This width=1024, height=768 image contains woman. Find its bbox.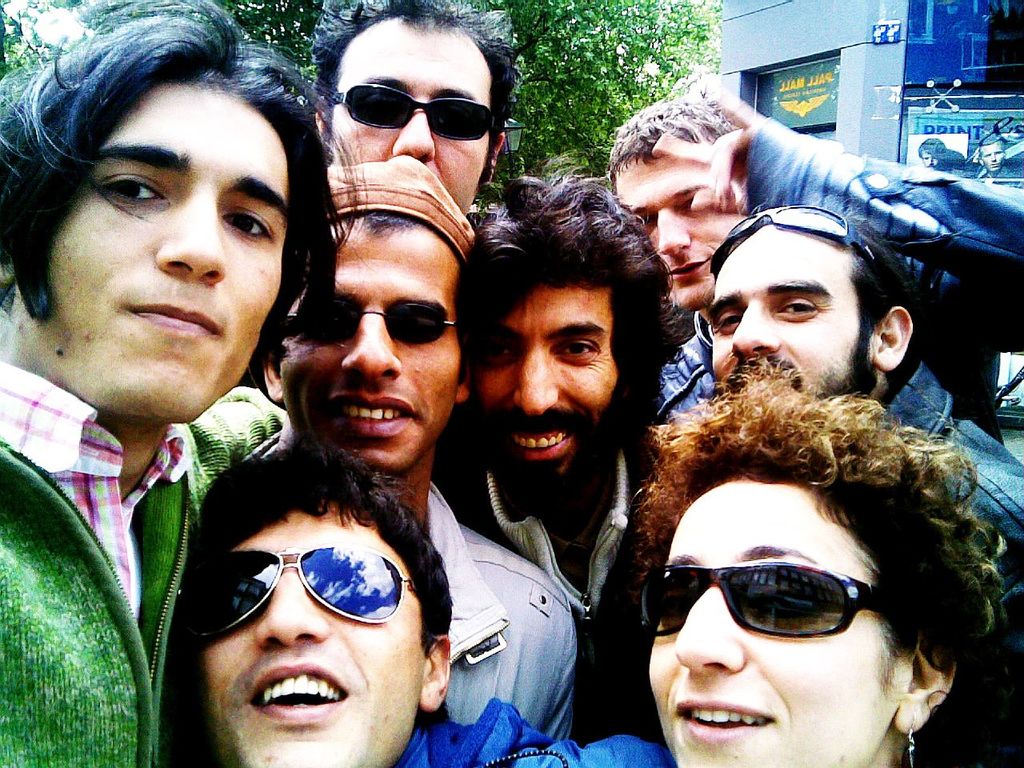
bbox=[630, 266, 987, 756].
